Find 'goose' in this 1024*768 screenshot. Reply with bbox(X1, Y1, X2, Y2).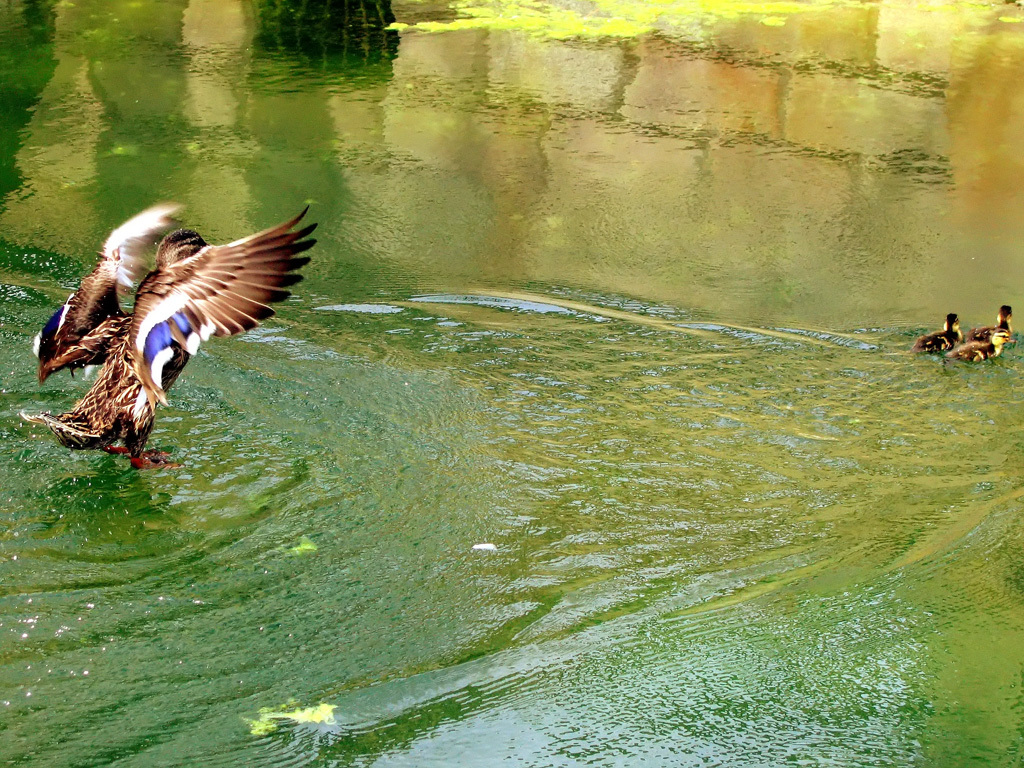
bbox(971, 307, 1021, 340).
